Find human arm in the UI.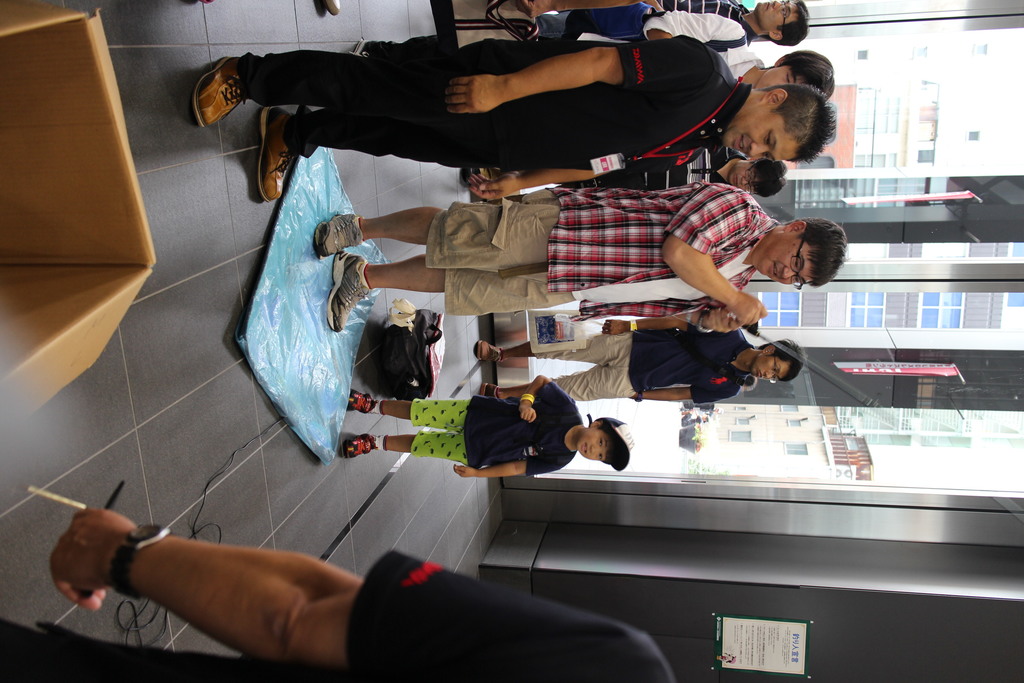
UI element at 440, 31, 719, 117.
